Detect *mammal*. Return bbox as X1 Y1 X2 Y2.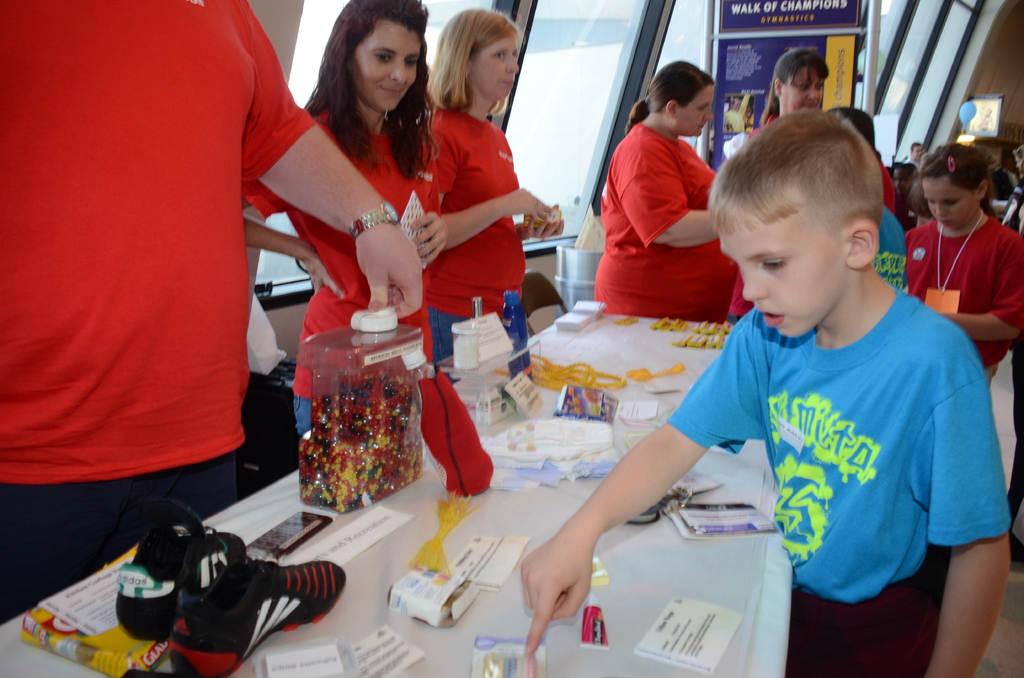
824 100 897 209.
